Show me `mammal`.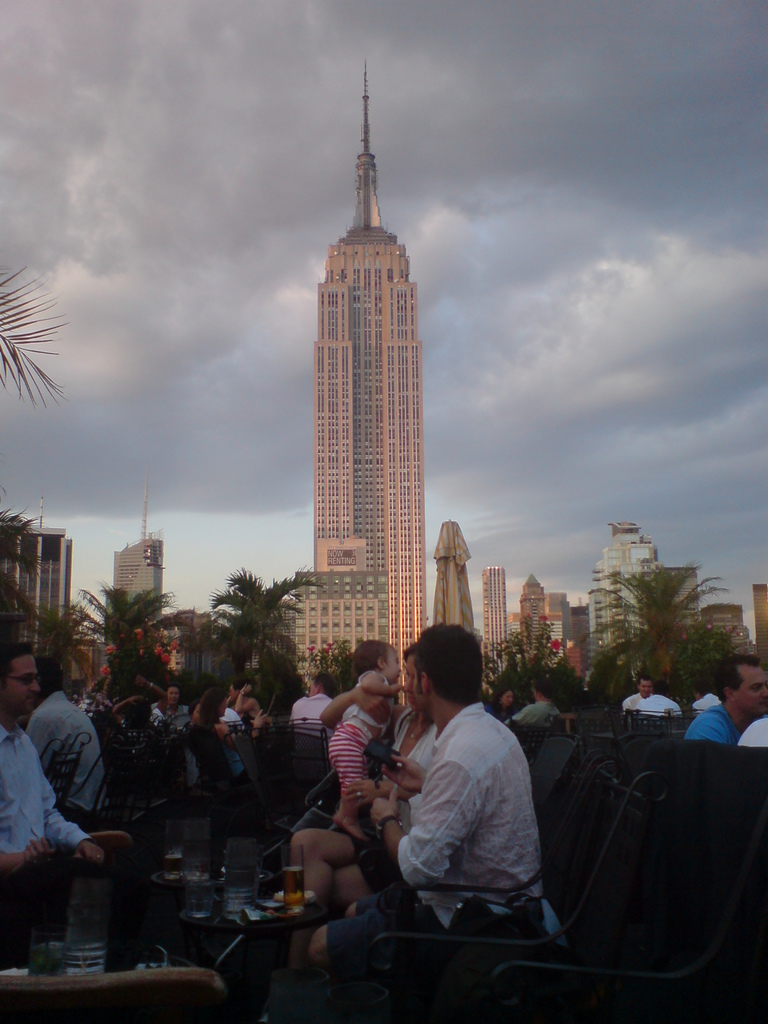
`mammal` is here: bbox=[285, 673, 342, 736].
